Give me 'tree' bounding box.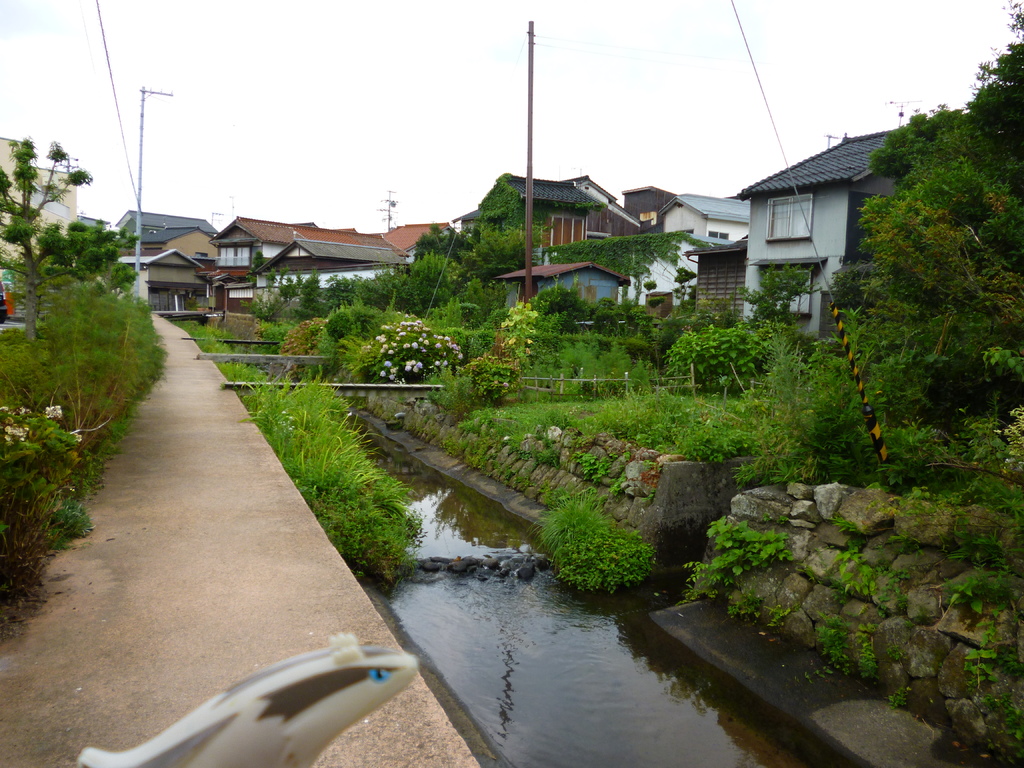
bbox(468, 222, 554, 278).
